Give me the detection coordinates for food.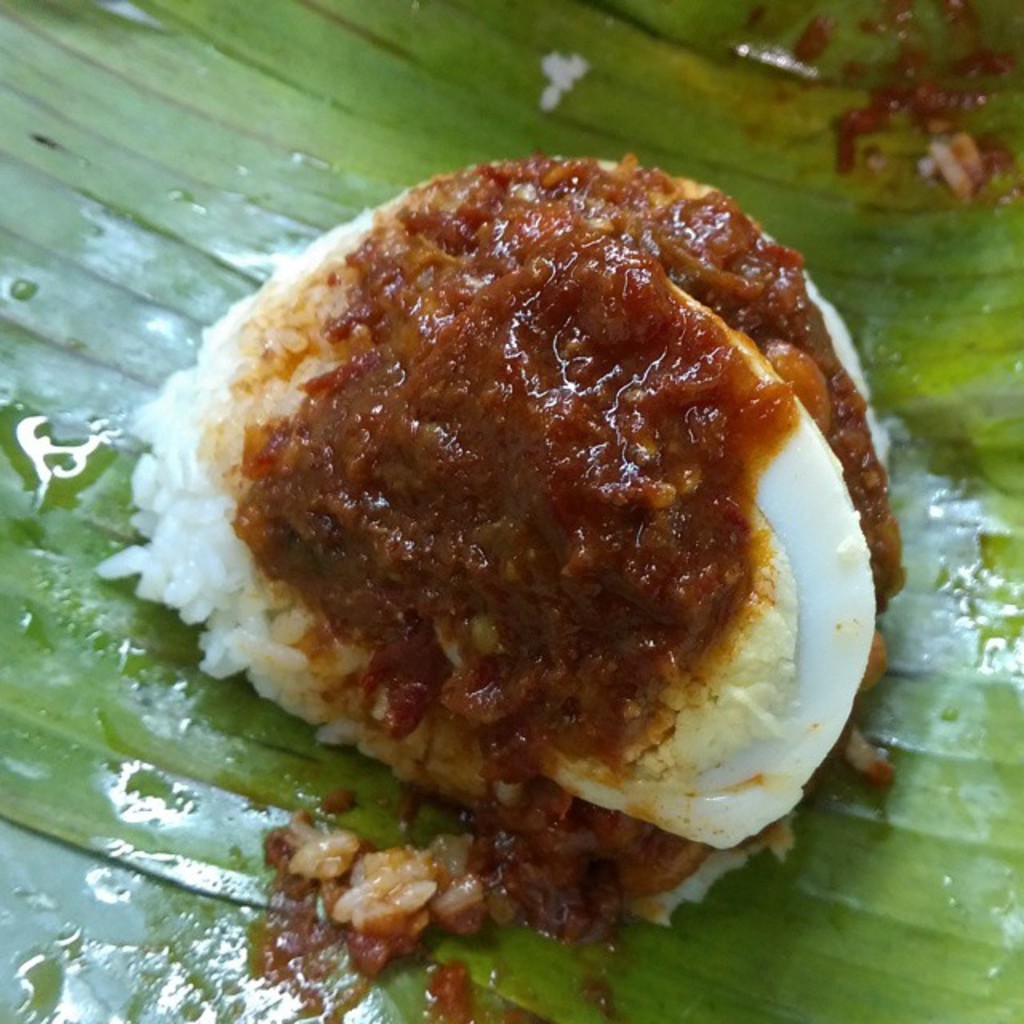
262:917:635:1022.
